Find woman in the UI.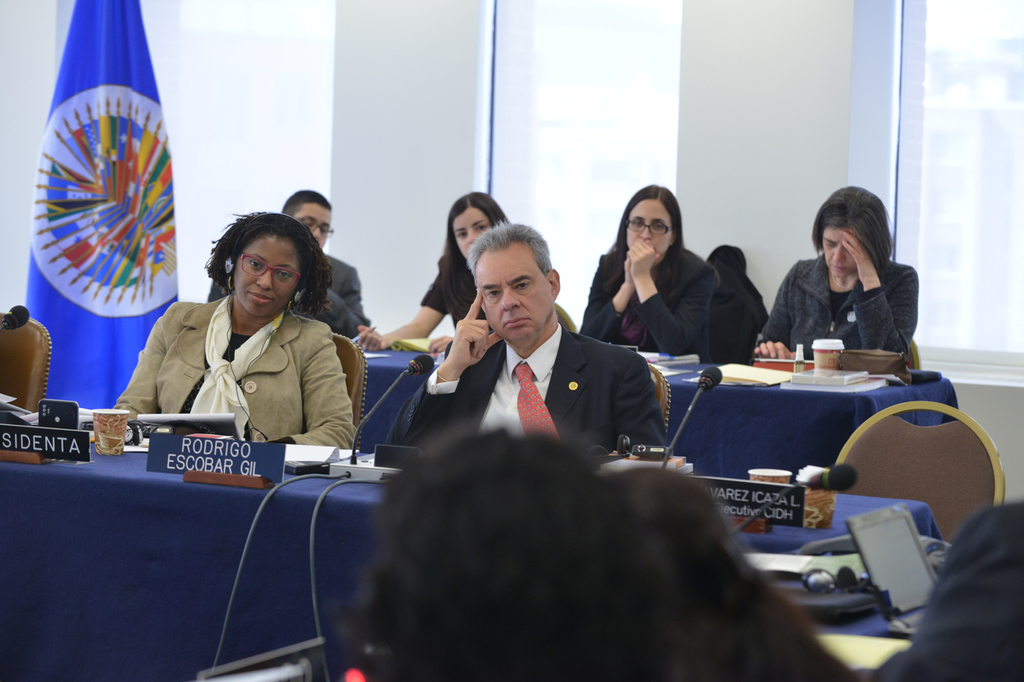
UI element at 581, 186, 720, 360.
